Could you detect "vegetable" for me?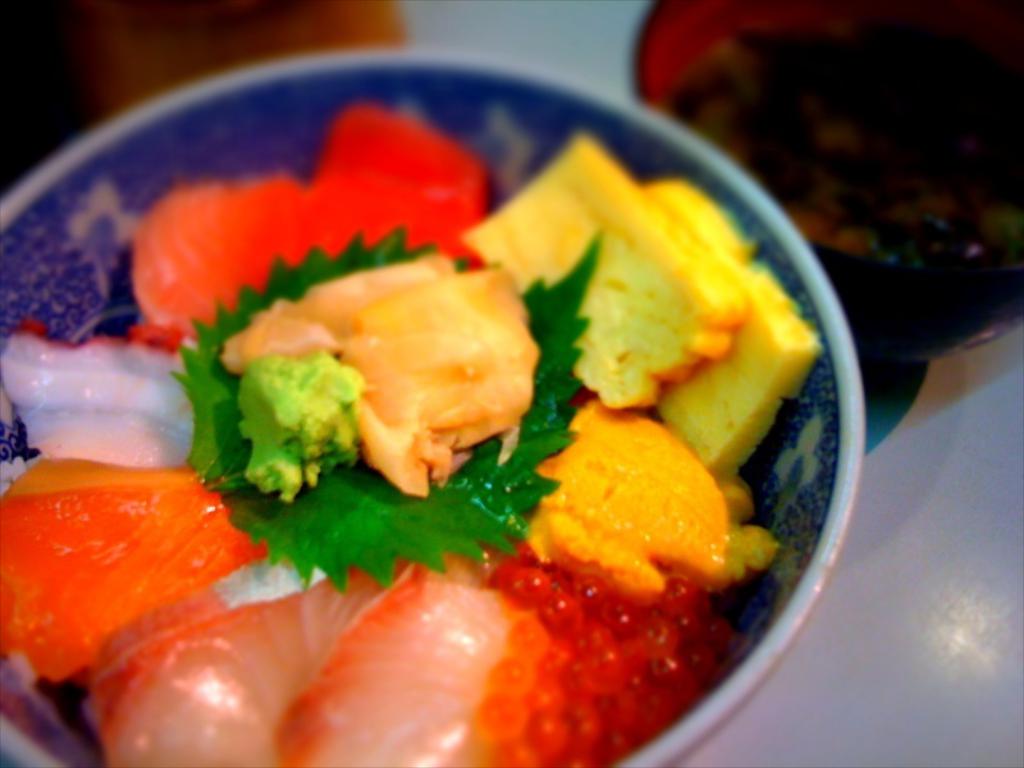
Detection result: bbox(320, 109, 481, 216).
